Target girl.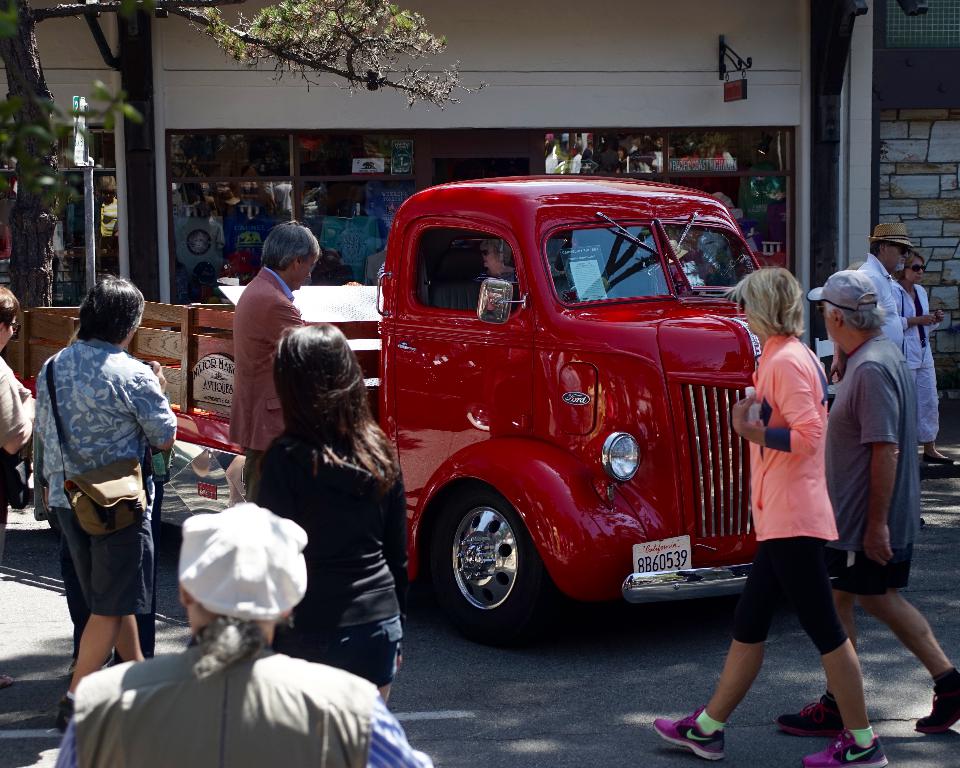
Target region: [left=245, top=325, right=401, bottom=702].
